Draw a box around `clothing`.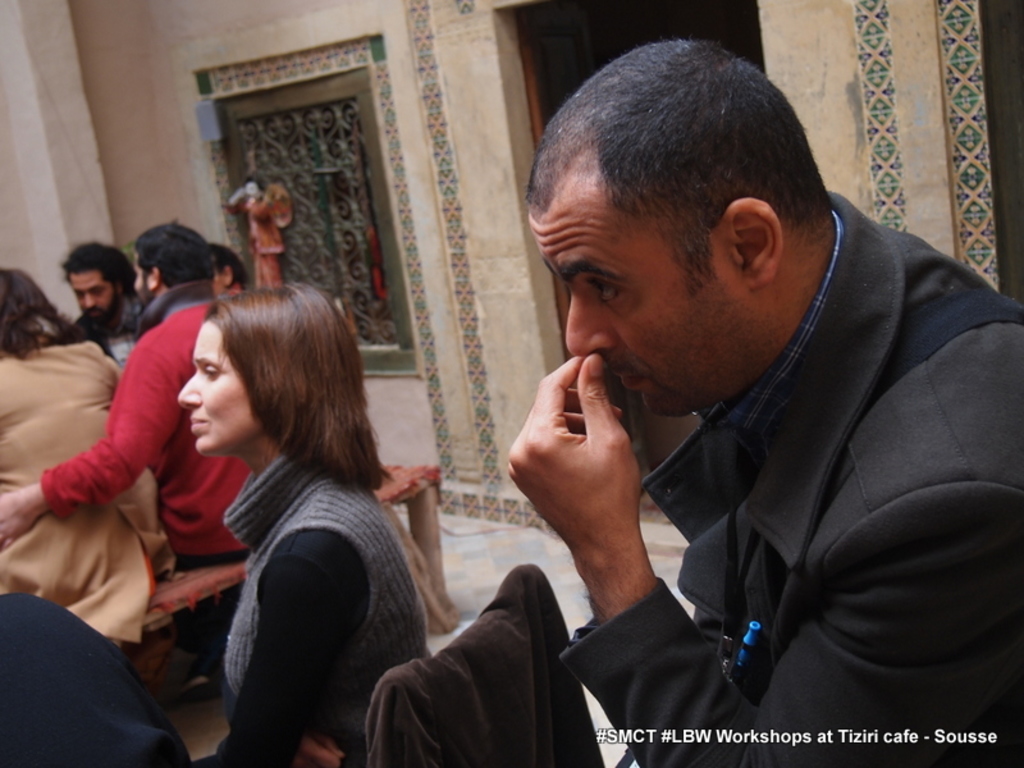
bbox=[0, 343, 165, 657].
